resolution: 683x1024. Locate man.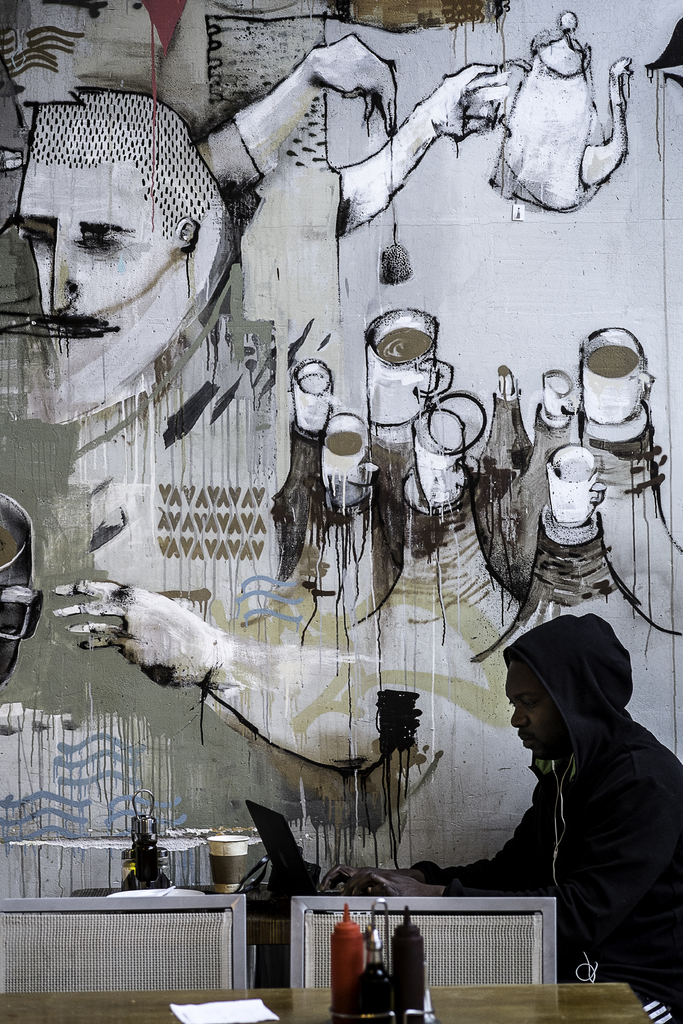
bbox=(9, 91, 238, 430).
